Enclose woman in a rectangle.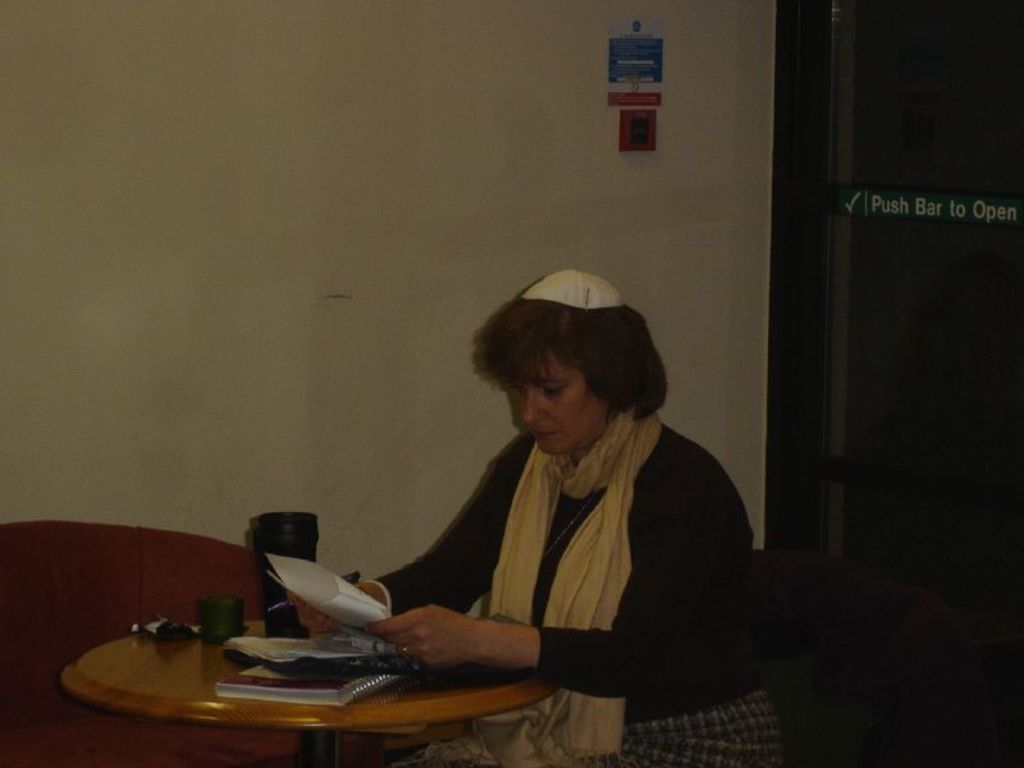
select_region(326, 266, 794, 767).
